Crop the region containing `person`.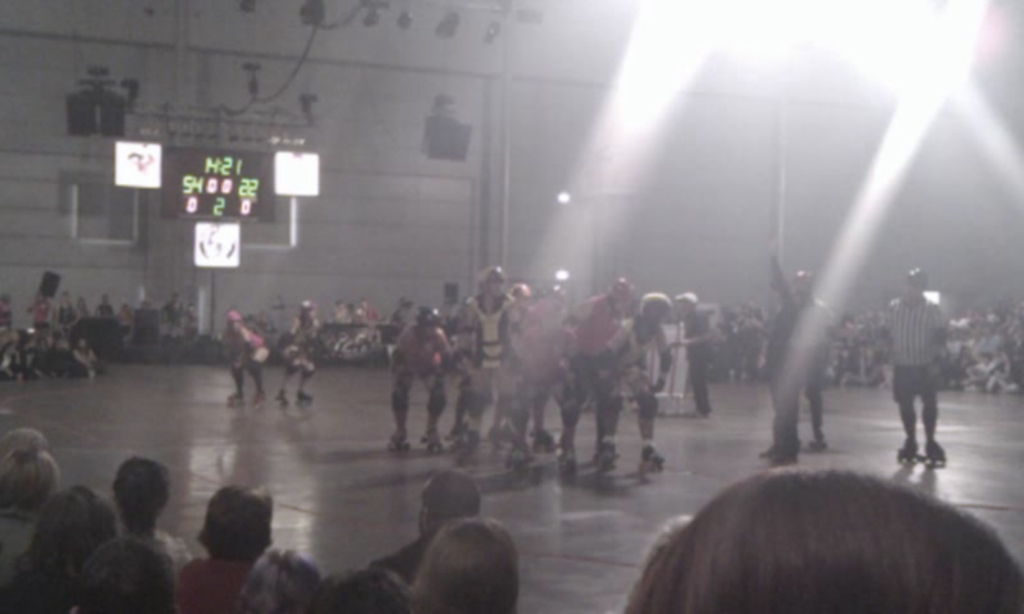
Crop region: BBox(92, 295, 124, 338).
